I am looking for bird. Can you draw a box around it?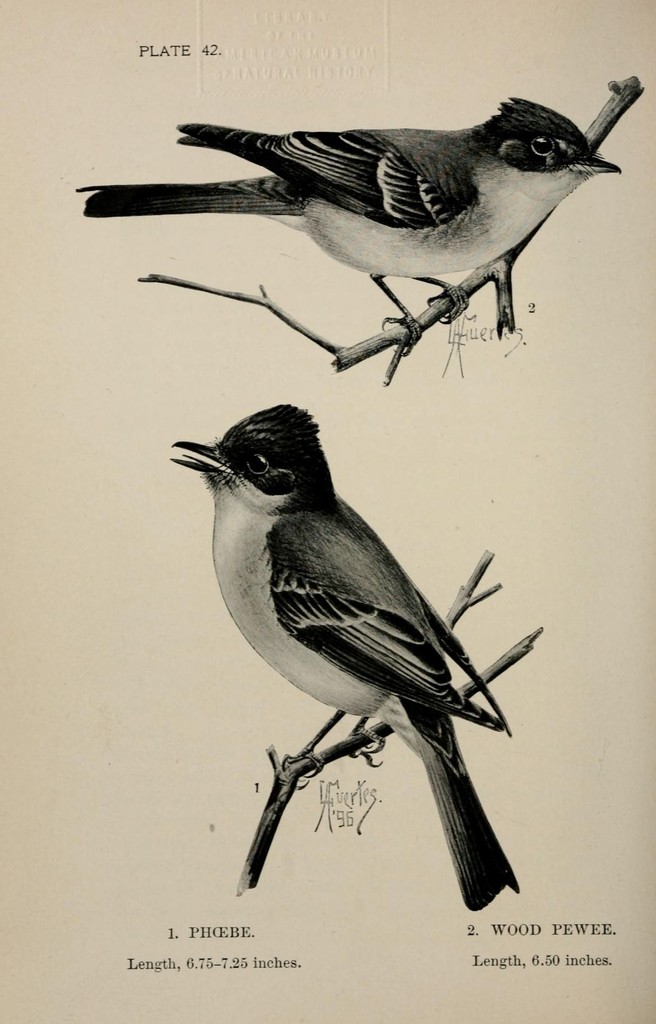
Sure, the bounding box is [70, 97, 626, 356].
